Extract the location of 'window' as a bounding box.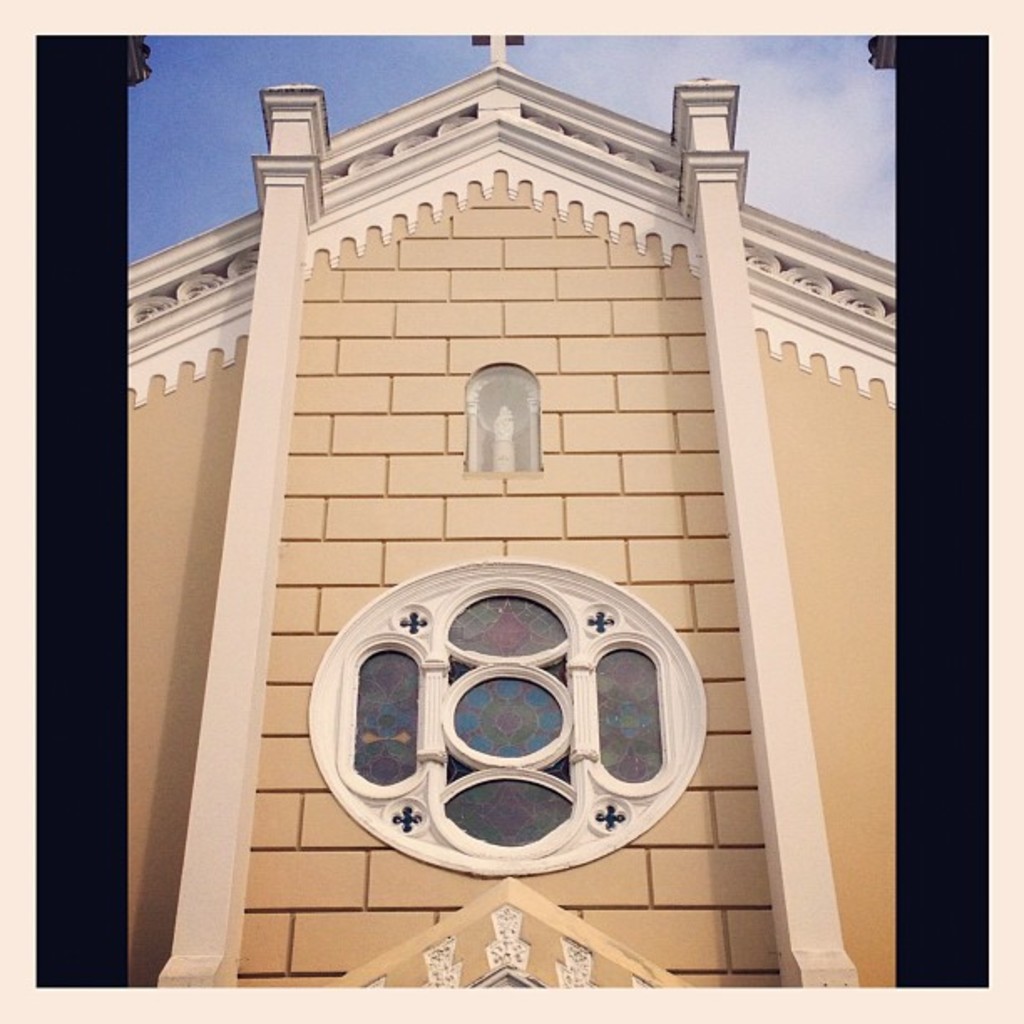
308, 556, 708, 878.
